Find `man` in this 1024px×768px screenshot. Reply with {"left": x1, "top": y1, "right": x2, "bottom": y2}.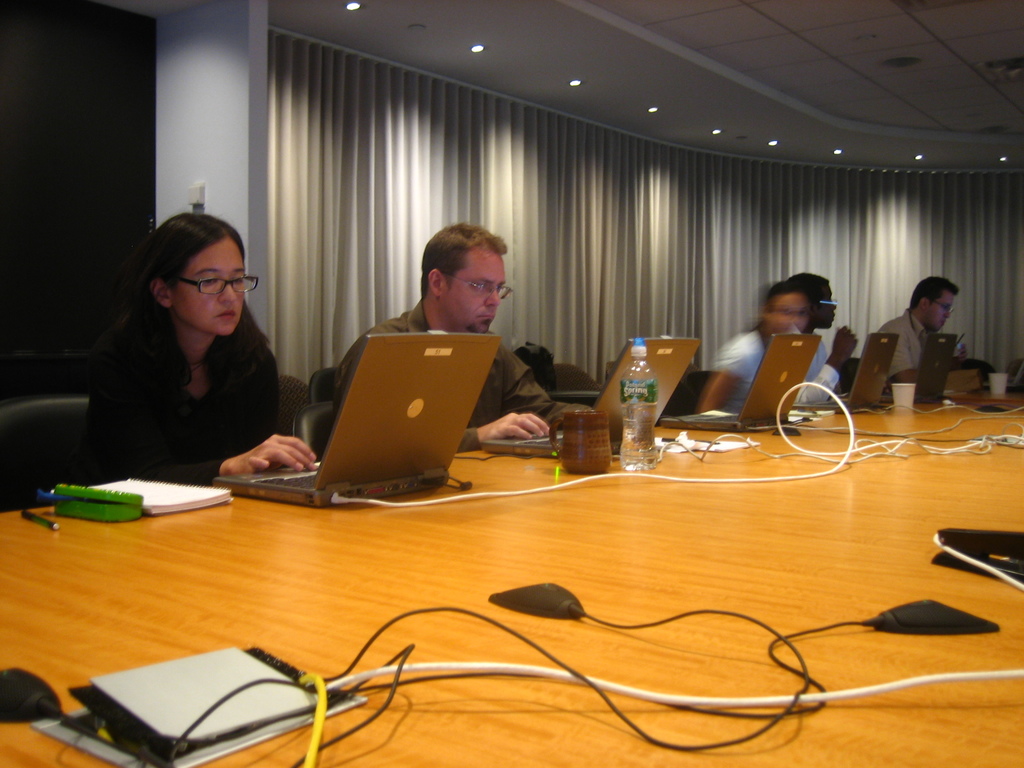
{"left": 788, "top": 273, "right": 860, "bottom": 406}.
